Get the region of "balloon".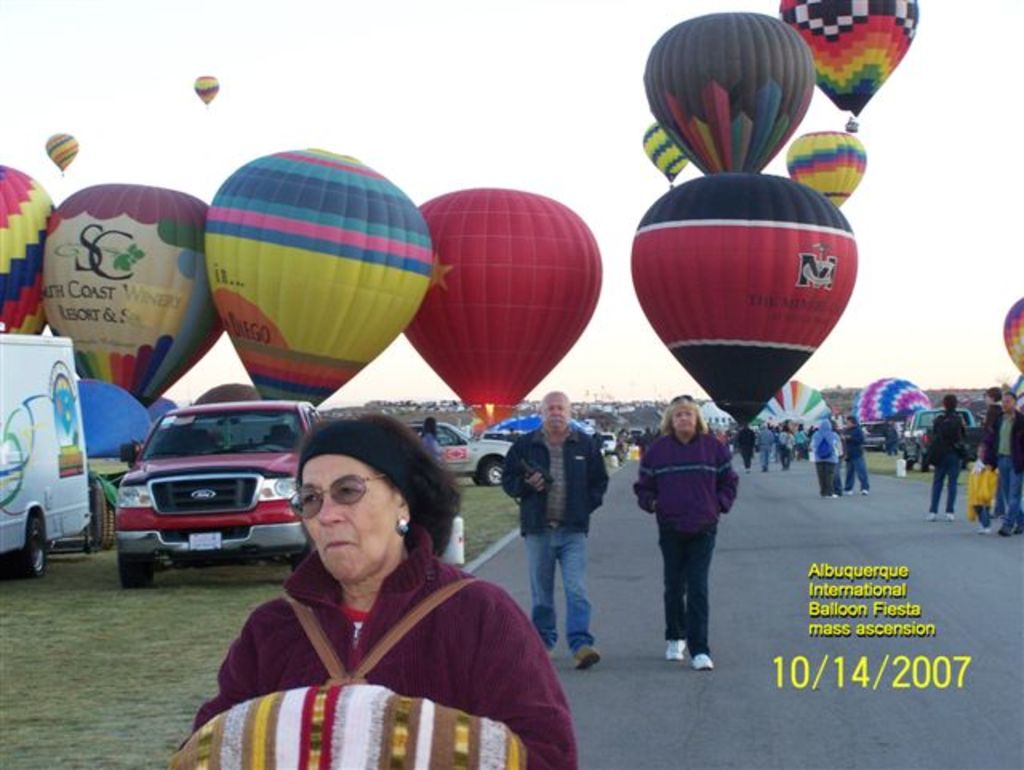
[x1=43, y1=184, x2=227, y2=408].
